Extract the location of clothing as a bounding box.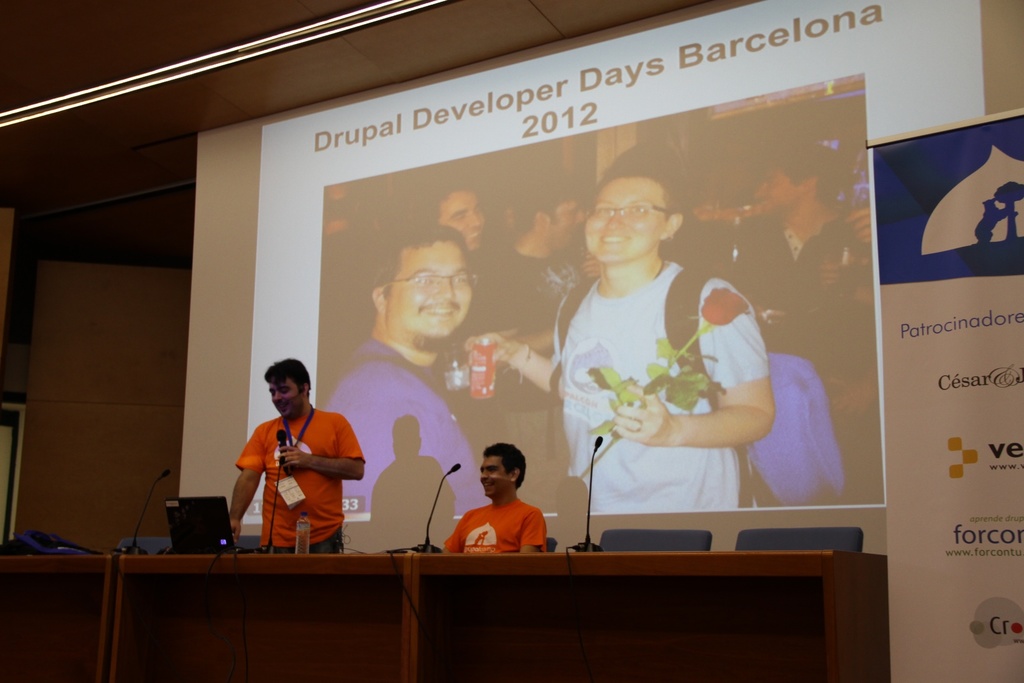
detection(232, 386, 358, 562).
